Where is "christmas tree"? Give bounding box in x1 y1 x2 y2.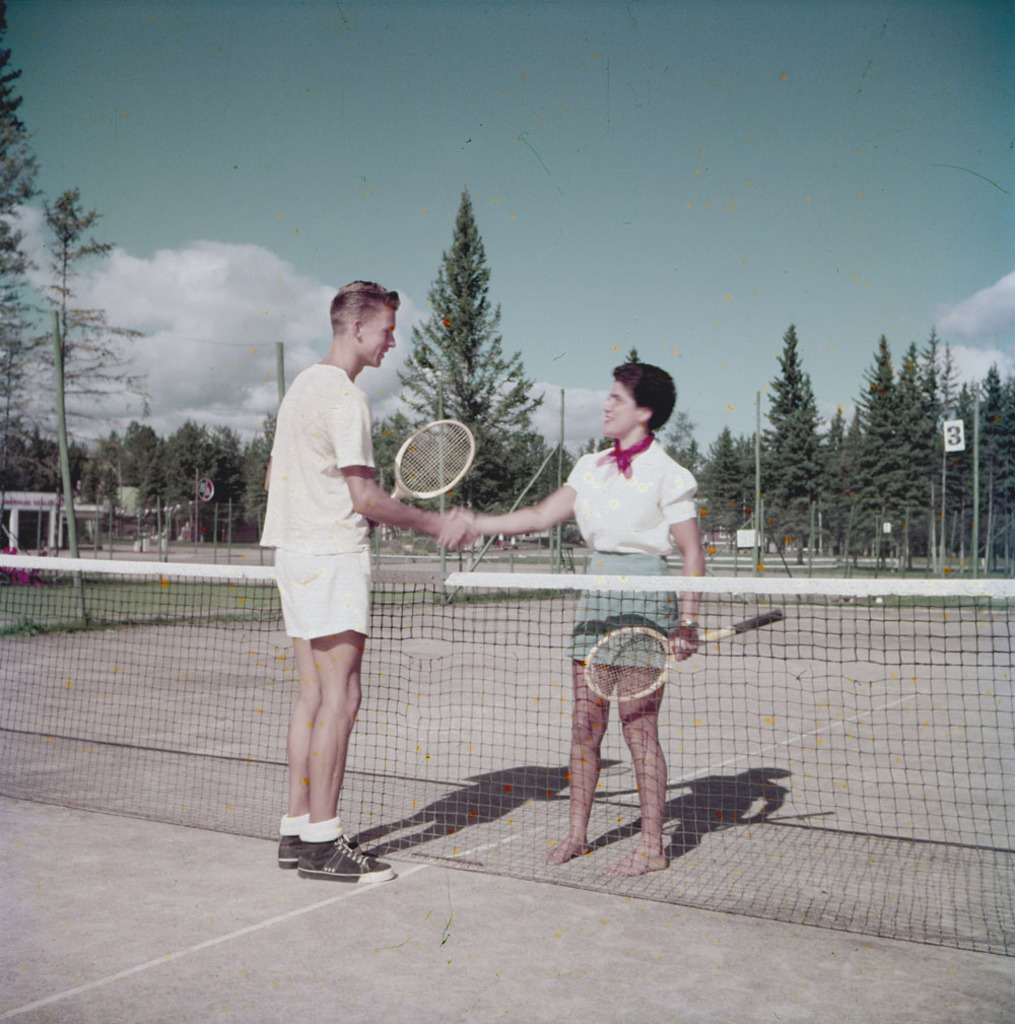
373 164 557 551.
